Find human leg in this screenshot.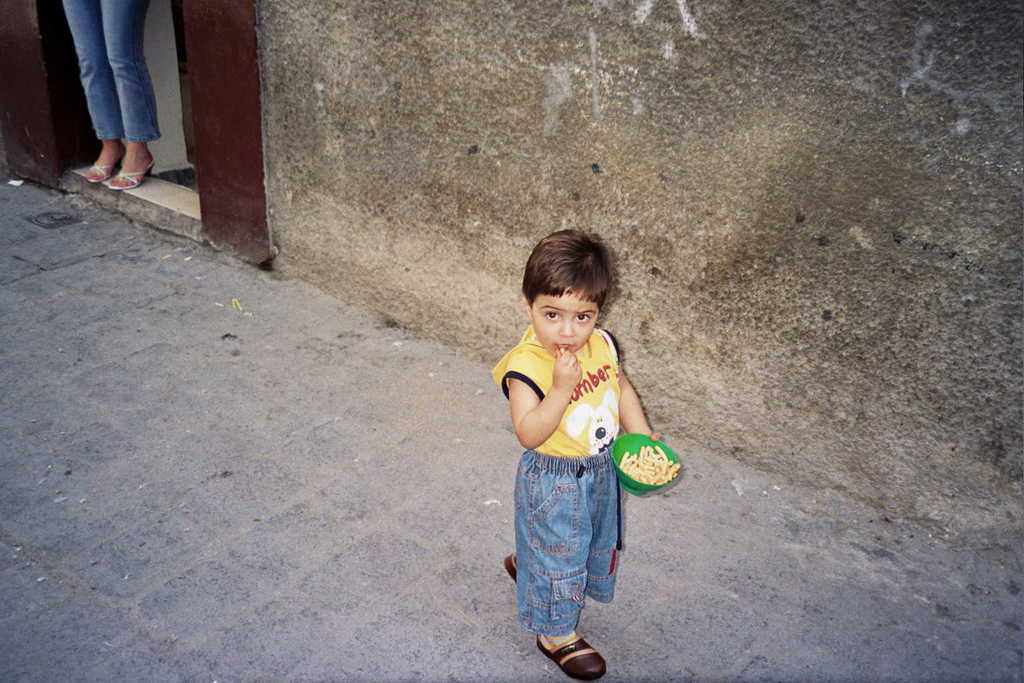
The bounding box for human leg is pyautogui.locateOnScreen(57, 0, 123, 184).
